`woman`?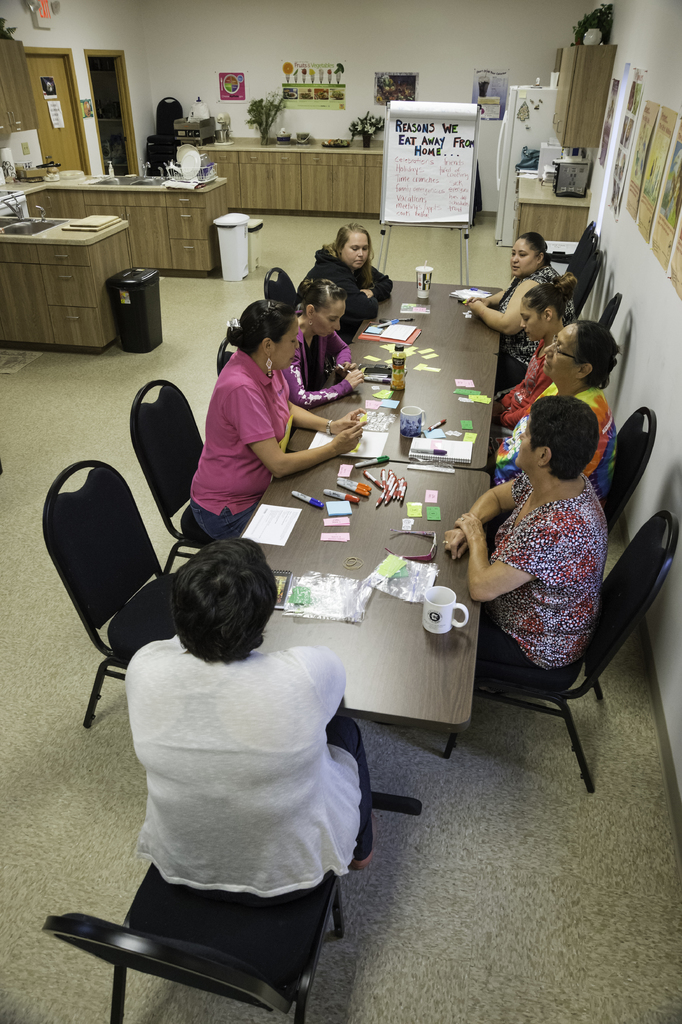
(443, 387, 604, 687)
